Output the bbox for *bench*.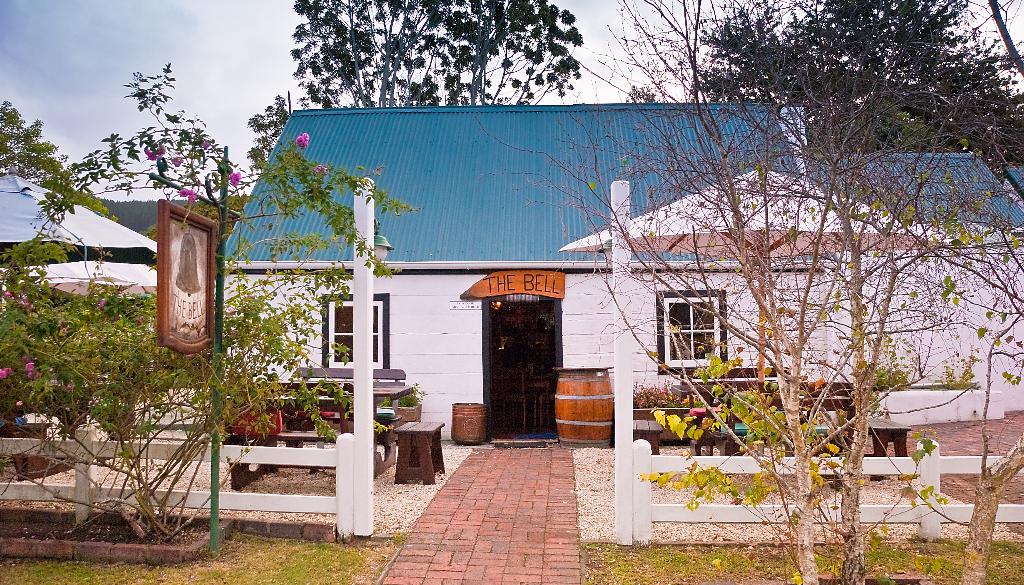
x1=806, y1=380, x2=860, y2=394.
